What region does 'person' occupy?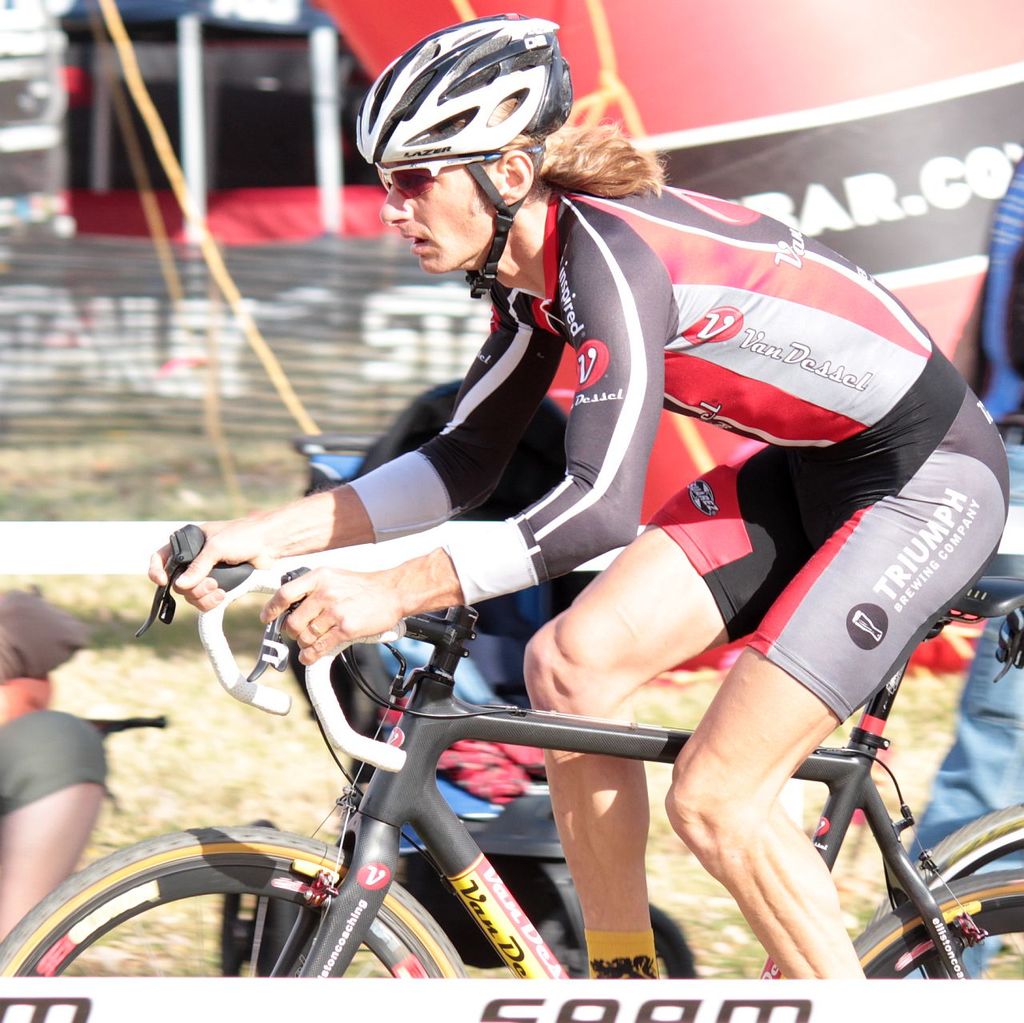
locate(910, 152, 1023, 981).
